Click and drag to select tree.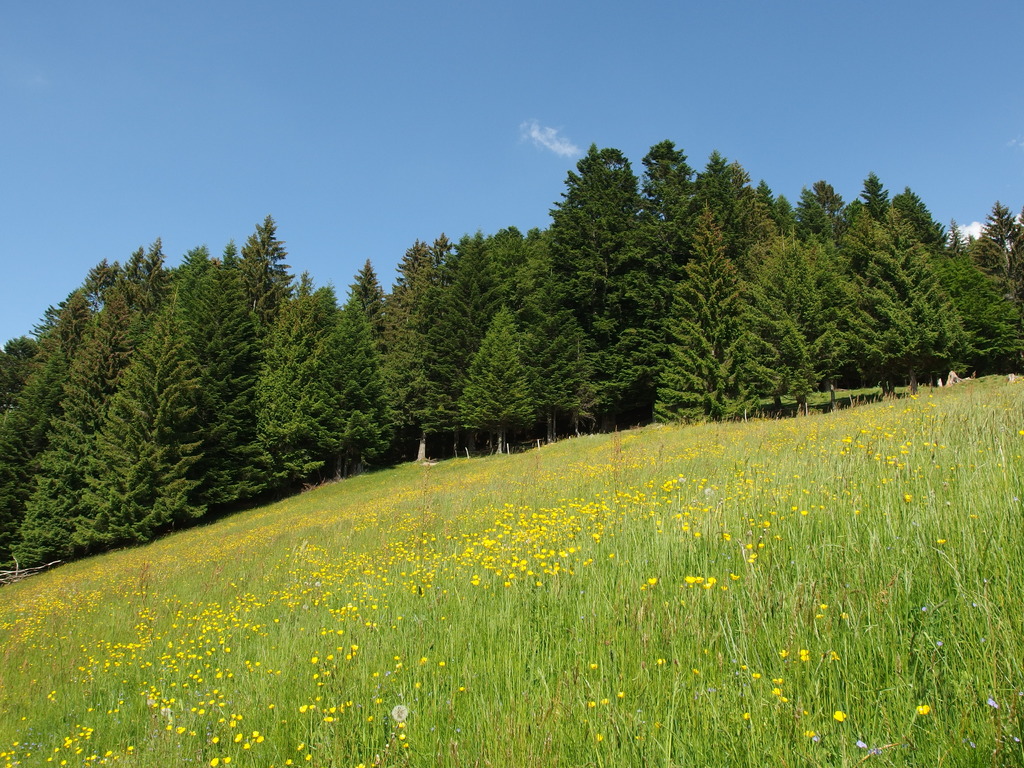
Selection: [650,205,780,422].
